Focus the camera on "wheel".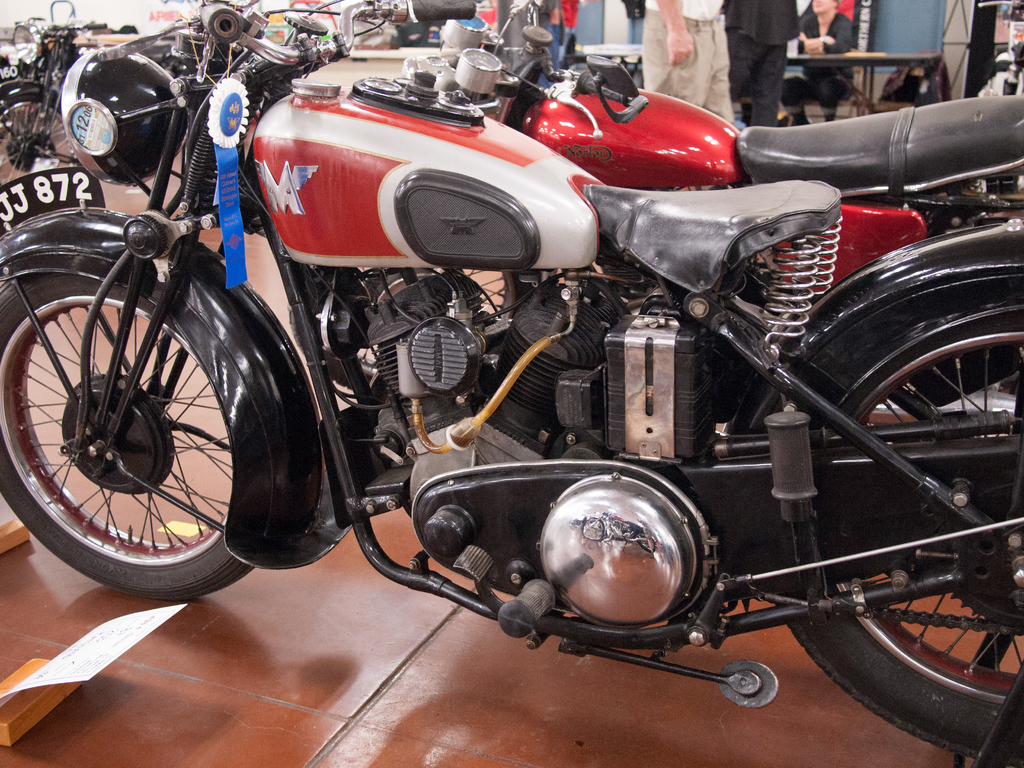
Focus region: bbox(287, 264, 543, 396).
